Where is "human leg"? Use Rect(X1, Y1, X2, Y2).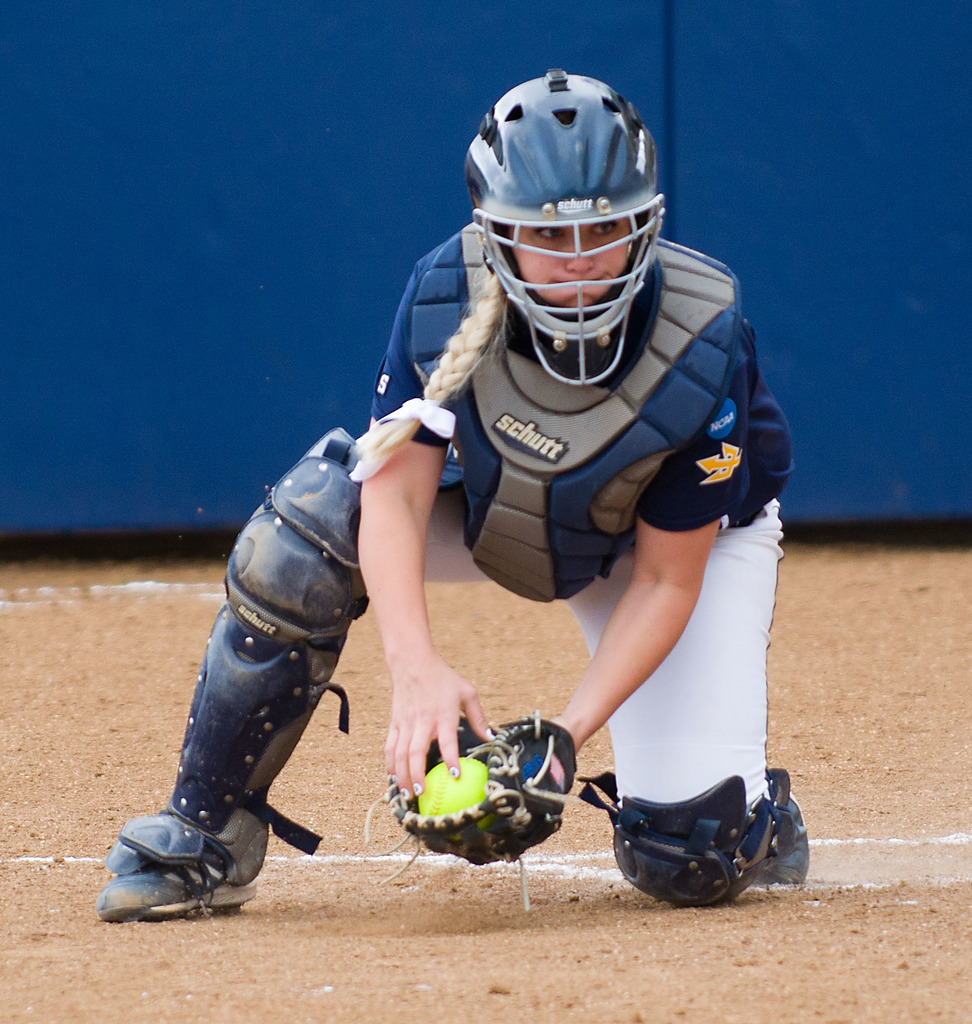
Rect(88, 491, 491, 911).
